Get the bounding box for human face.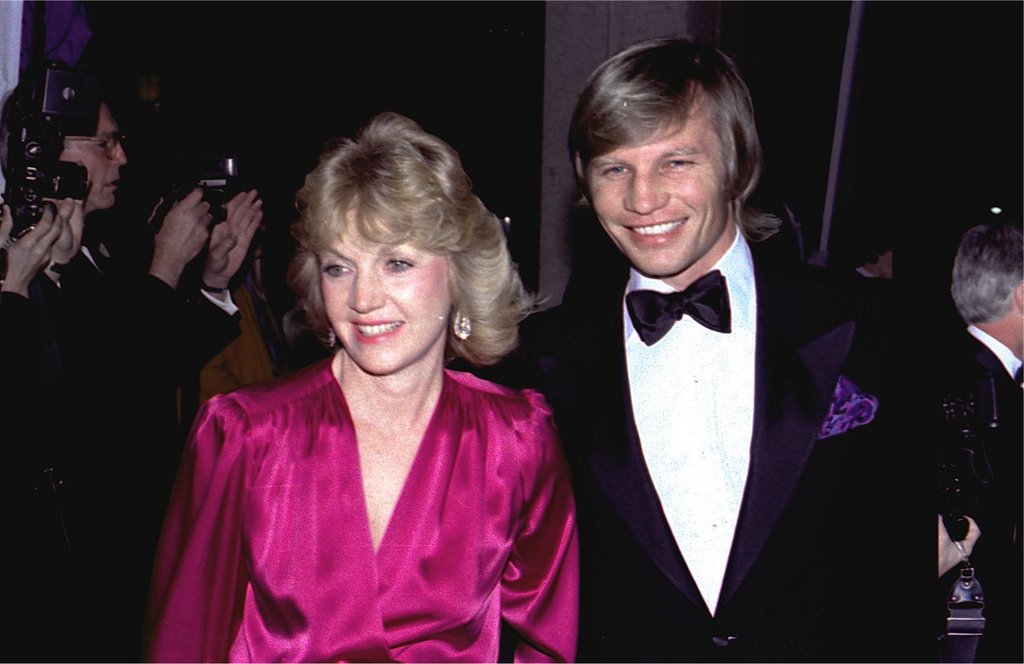
rect(63, 105, 125, 205).
